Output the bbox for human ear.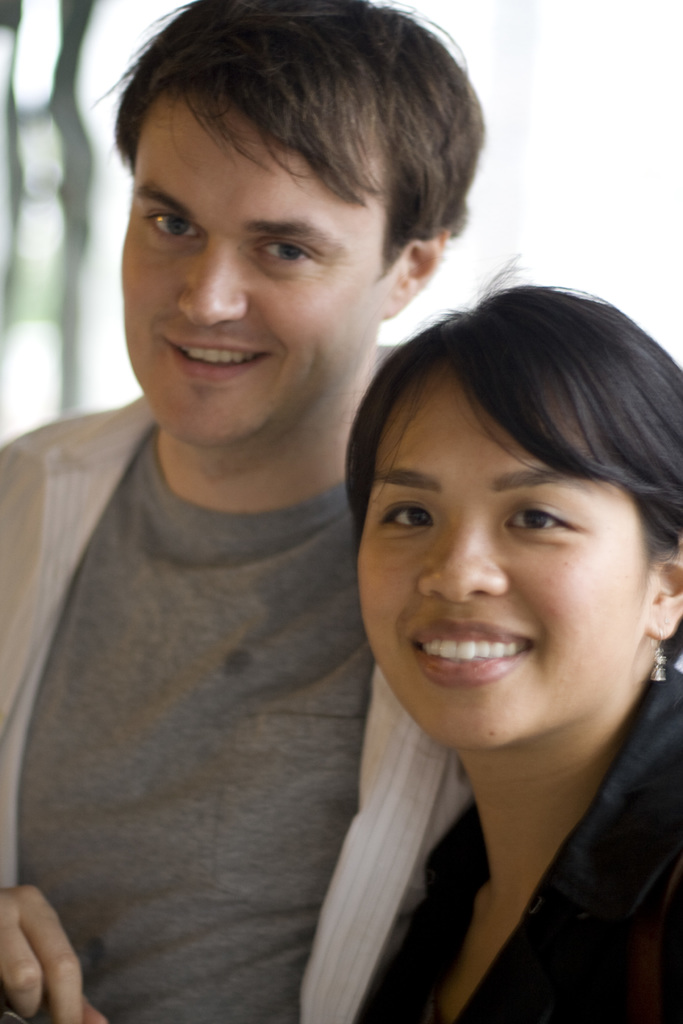
<region>381, 227, 446, 319</region>.
